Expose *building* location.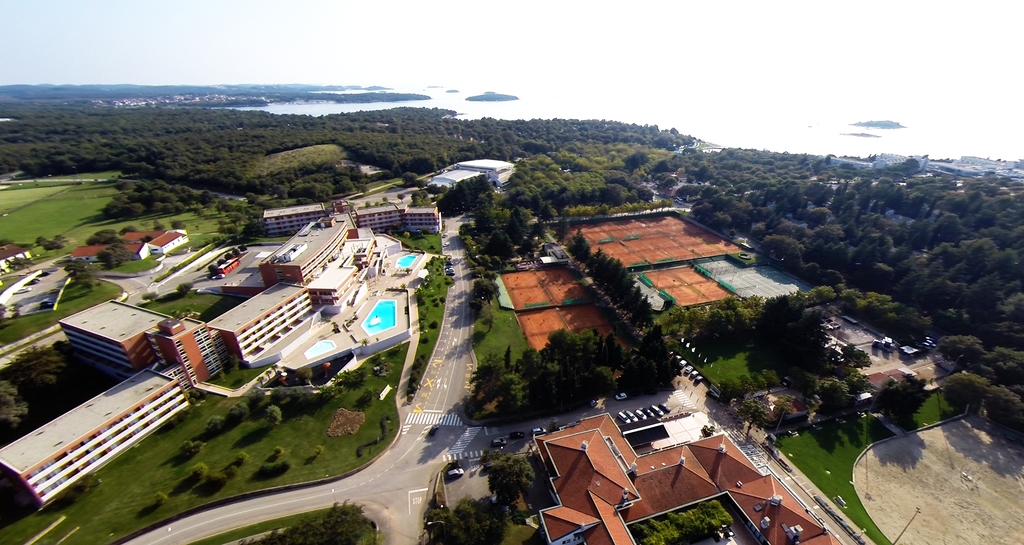
Exposed at 0:368:189:503.
